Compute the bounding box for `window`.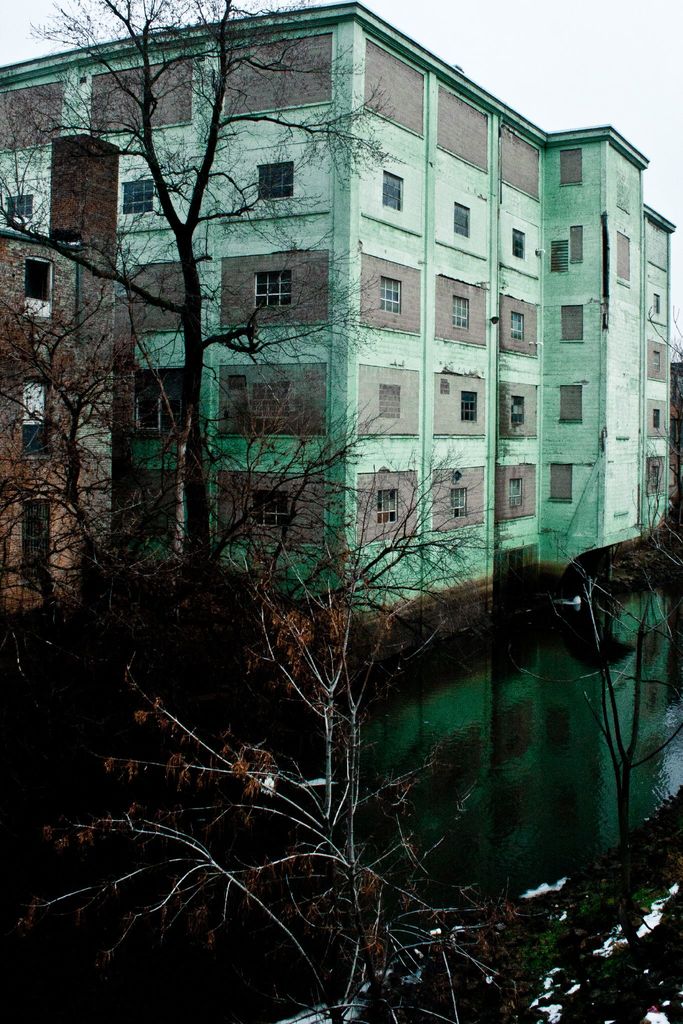
pyautogui.locateOnScreen(21, 378, 50, 466).
